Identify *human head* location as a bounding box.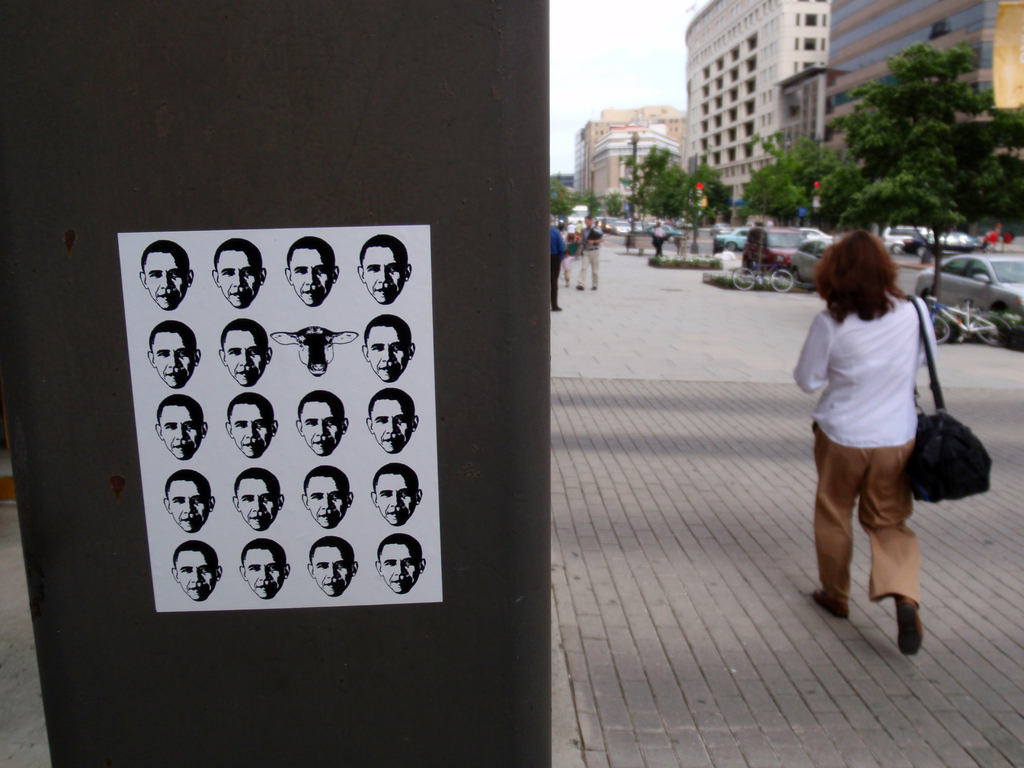
[x1=169, y1=540, x2=227, y2=603].
